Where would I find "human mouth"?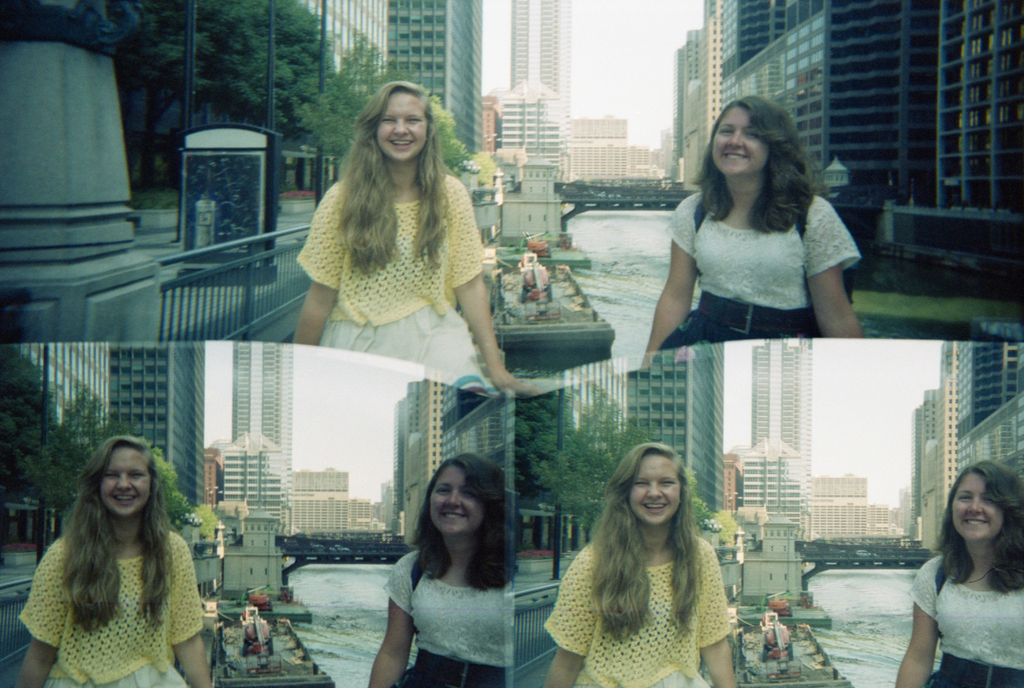
At (723, 152, 748, 156).
